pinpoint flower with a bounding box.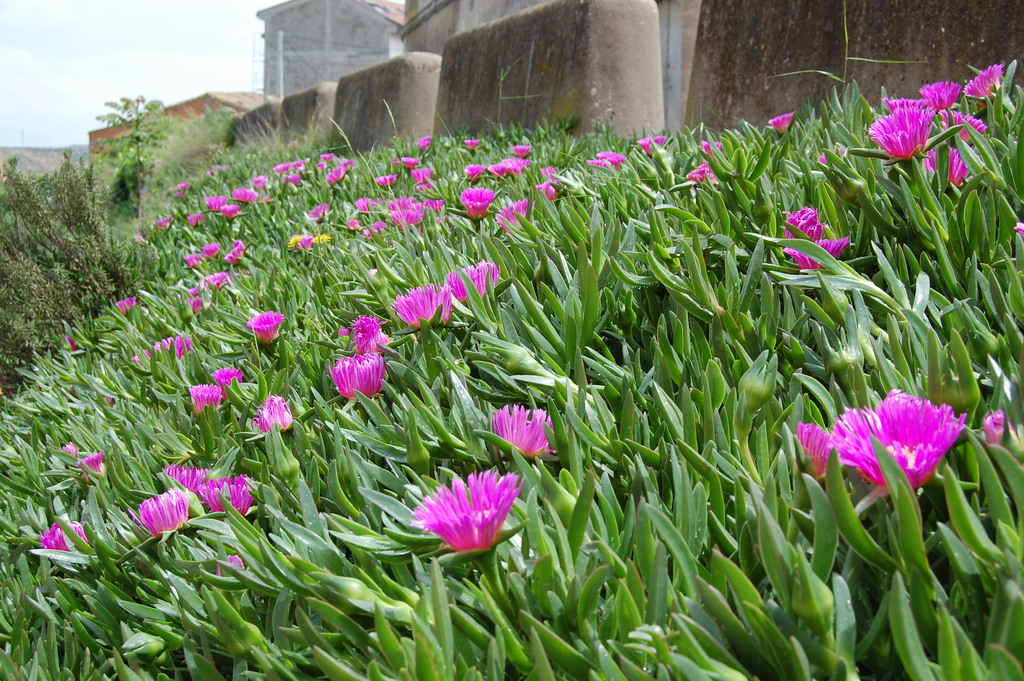
{"x1": 250, "y1": 390, "x2": 294, "y2": 434}.
